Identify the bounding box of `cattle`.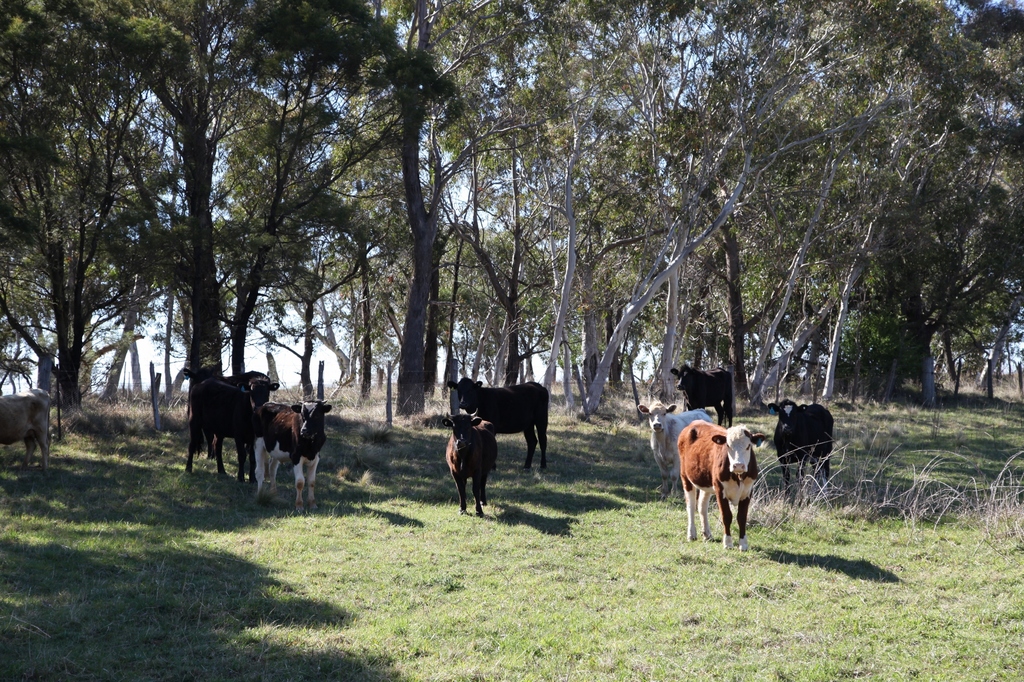
select_region(447, 375, 548, 471).
